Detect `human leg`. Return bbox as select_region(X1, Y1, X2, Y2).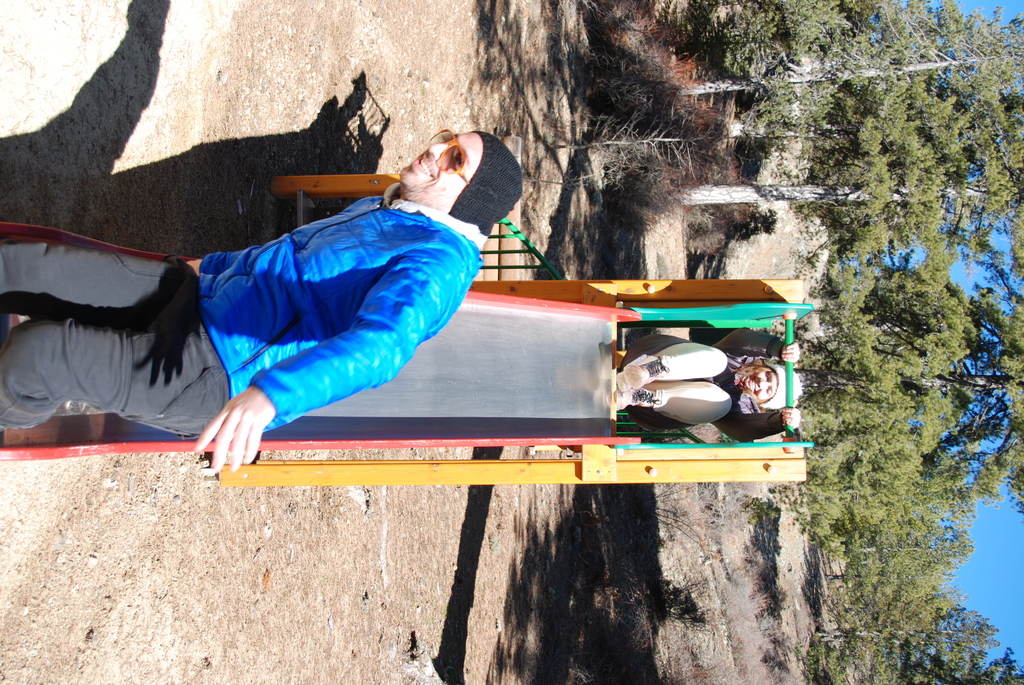
select_region(0, 242, 201, 320).
